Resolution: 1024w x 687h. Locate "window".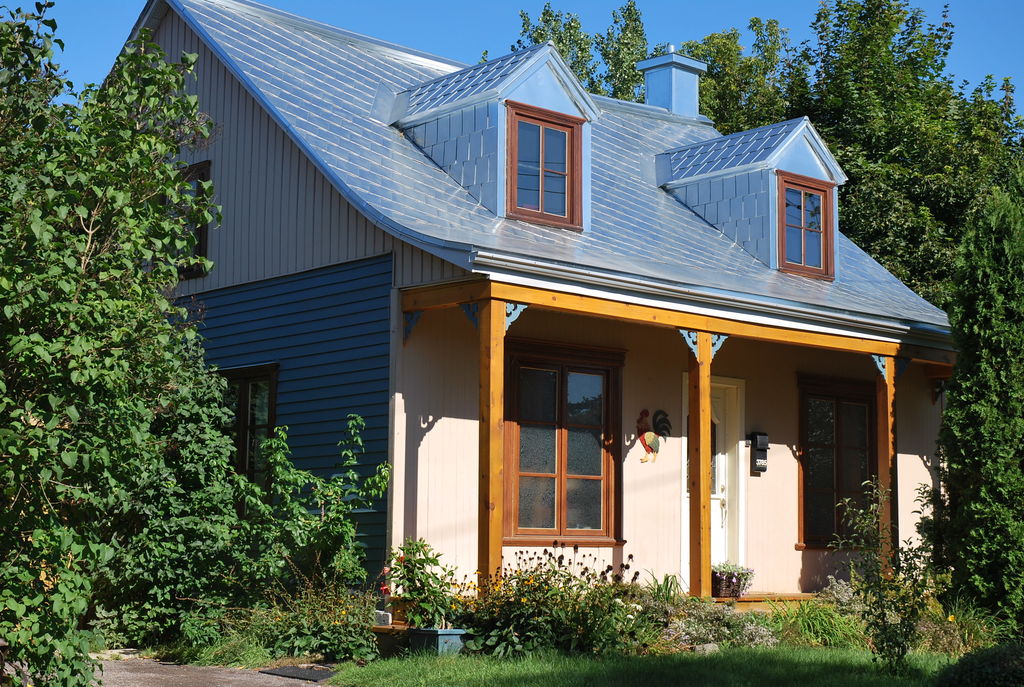
(x1=497, y1=320, x2=622, y2=553).
